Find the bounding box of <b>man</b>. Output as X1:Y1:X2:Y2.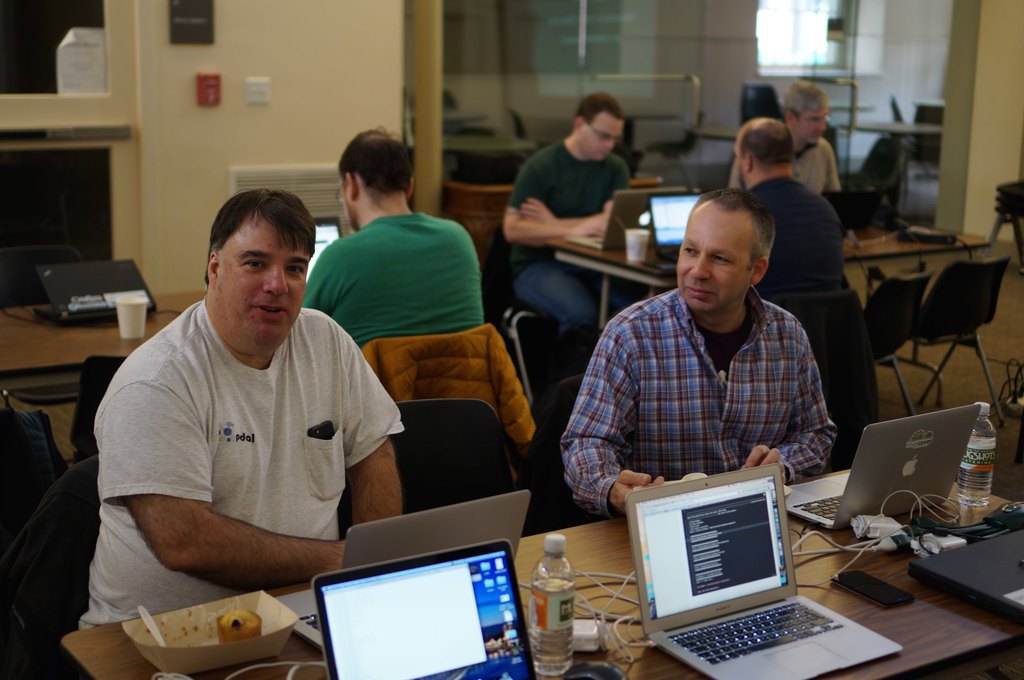
772:72:850:191.
